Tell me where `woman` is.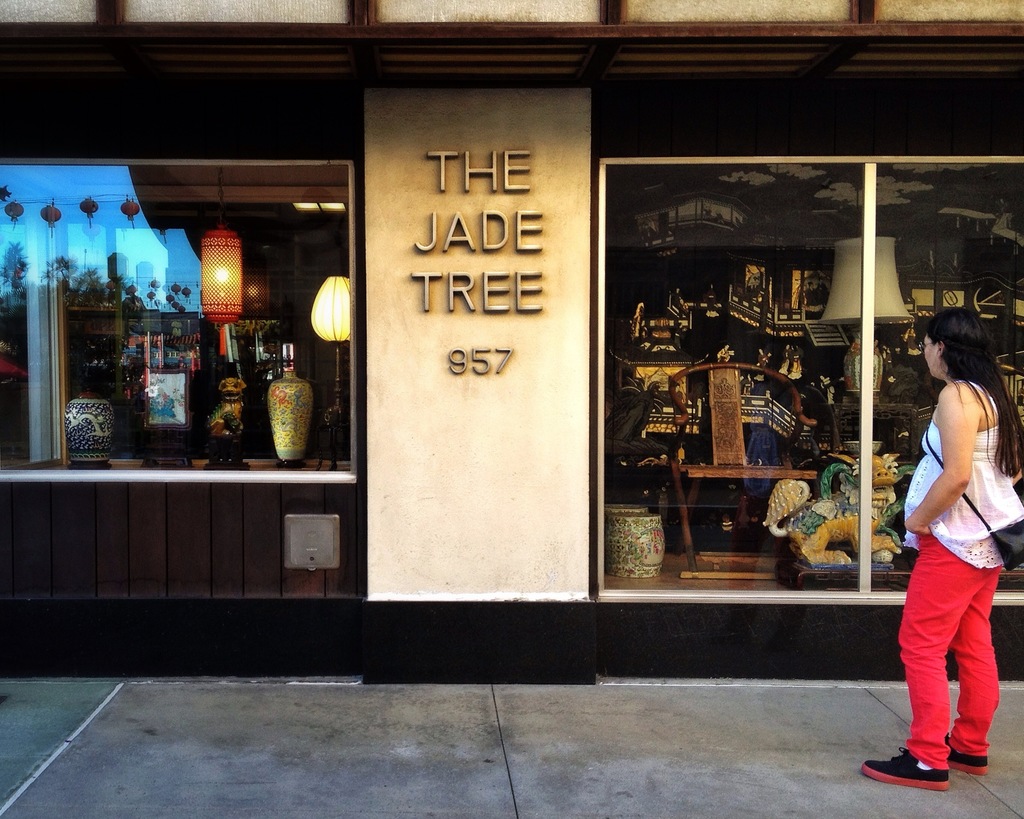
`woman` is at <region>884, 272, 1014, 797</region>.
